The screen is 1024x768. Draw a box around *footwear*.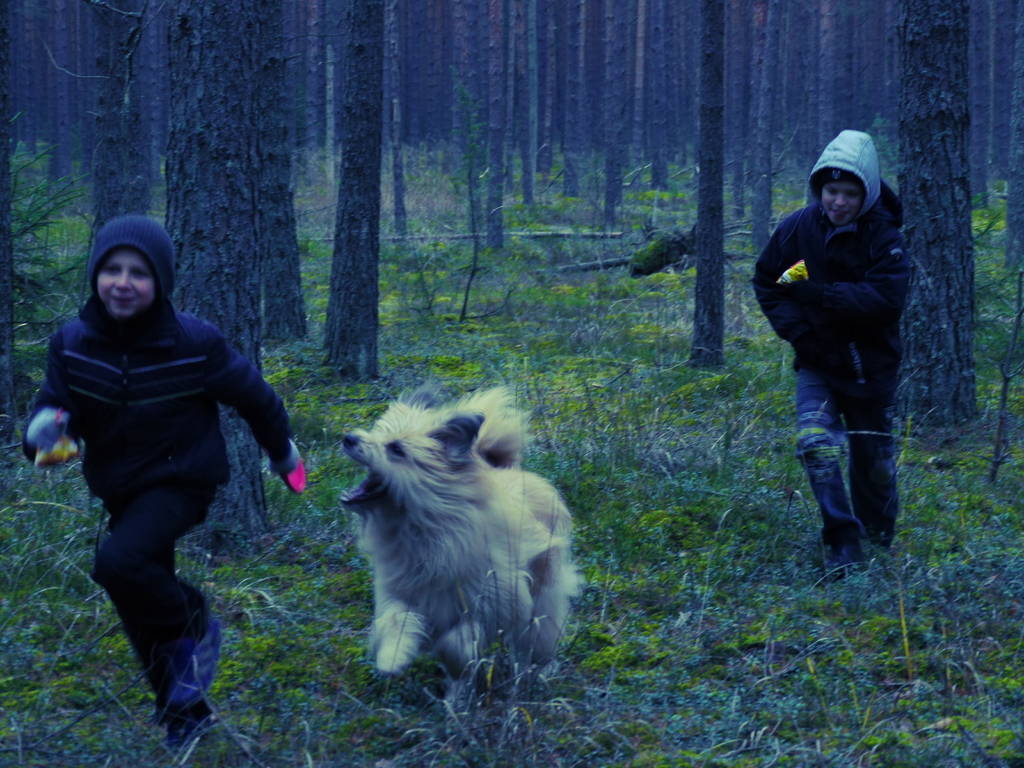
[left=872, top=525, right=890, bottom=548].
